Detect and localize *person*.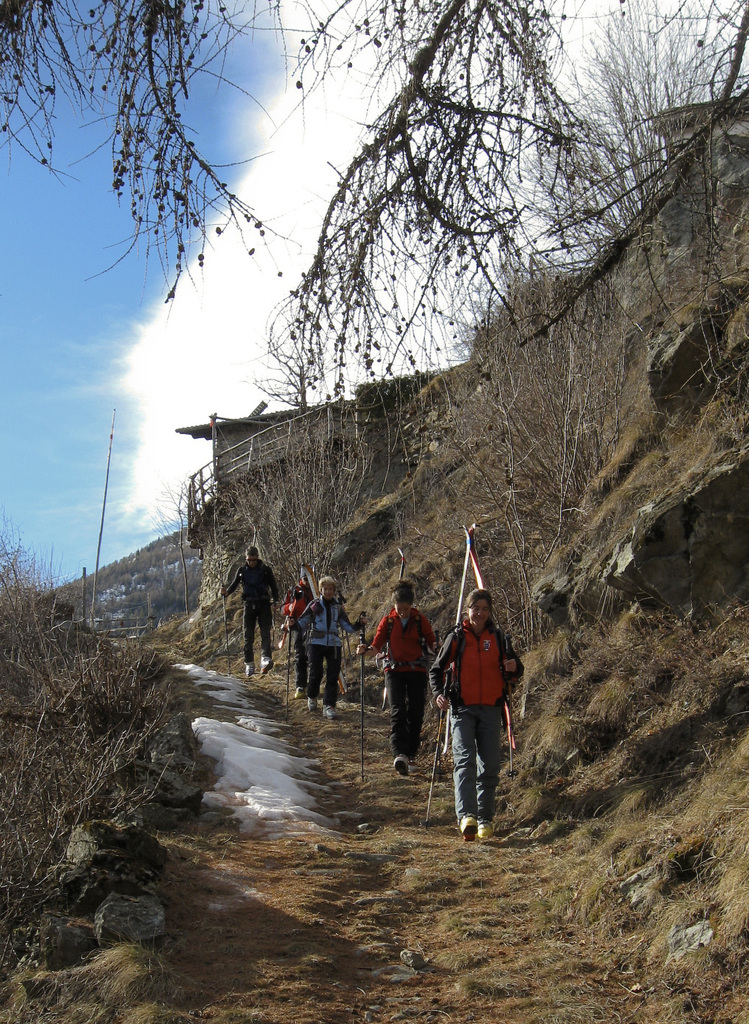
Localized at rect(430, 584, 511, 849).
